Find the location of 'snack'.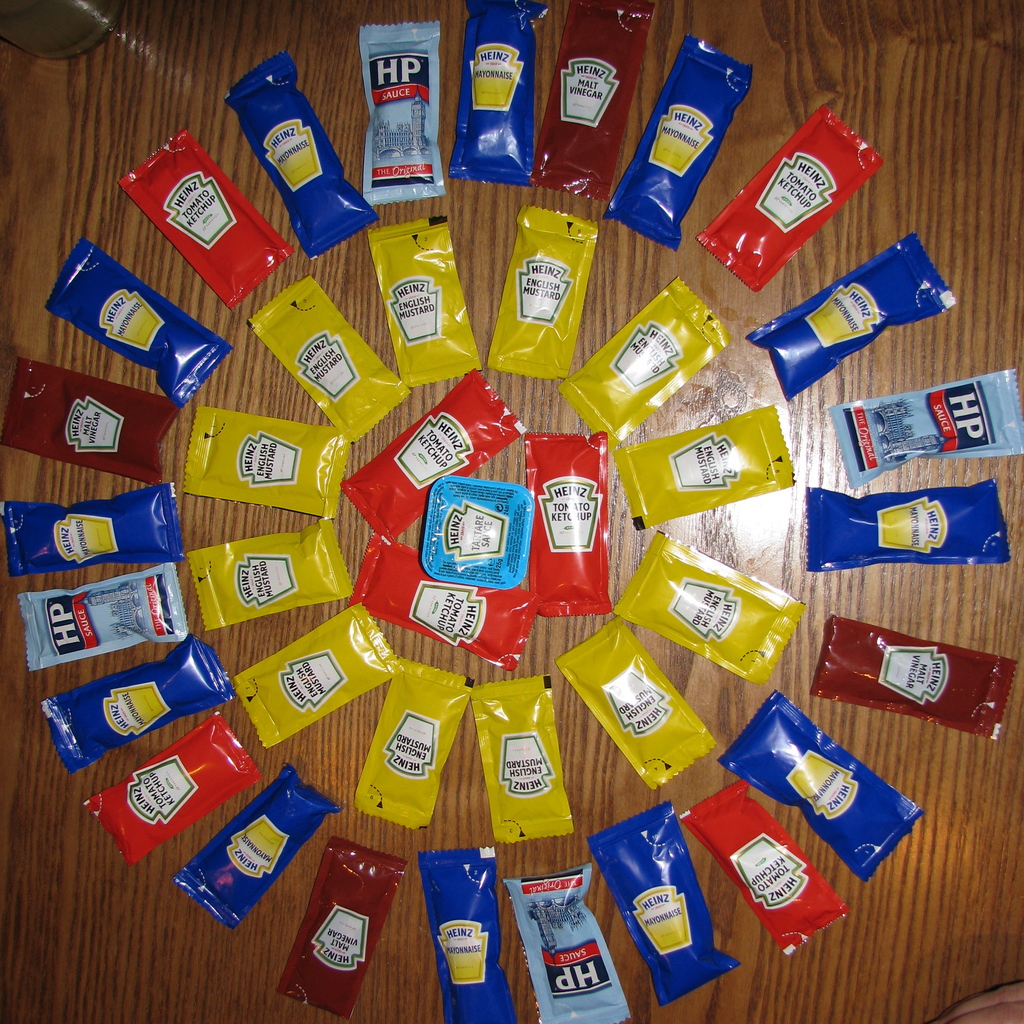
Location: select_region(597, 650, 714, 794).
